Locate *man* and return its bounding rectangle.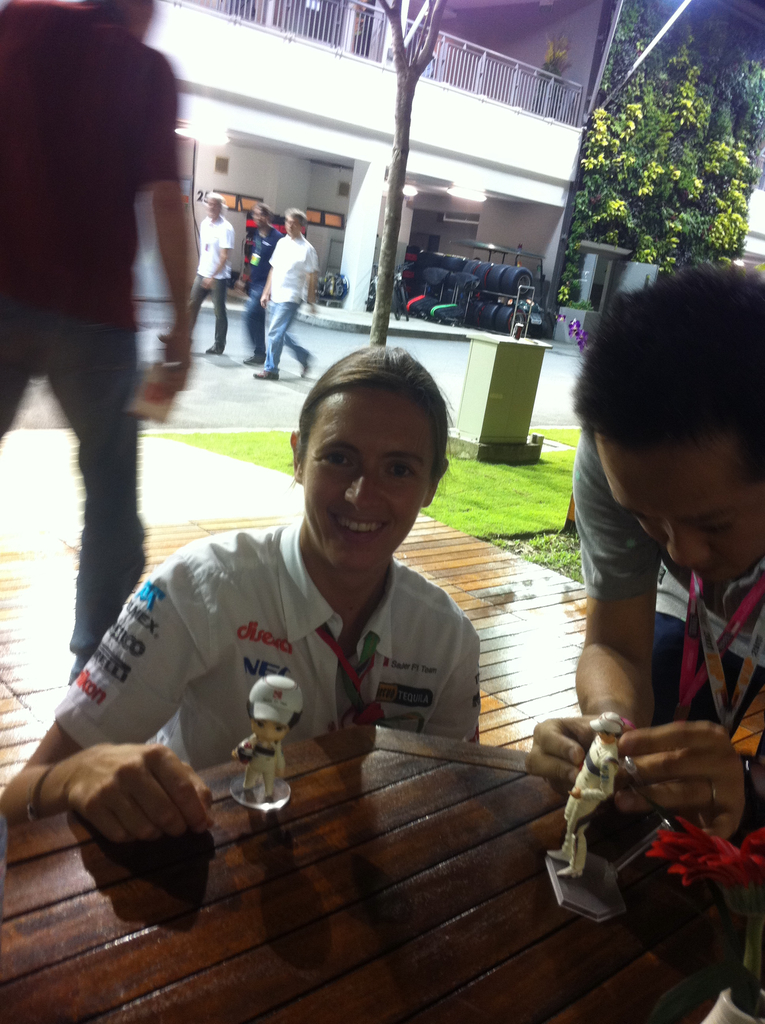
bbox=(0, 0, 193, 686).
